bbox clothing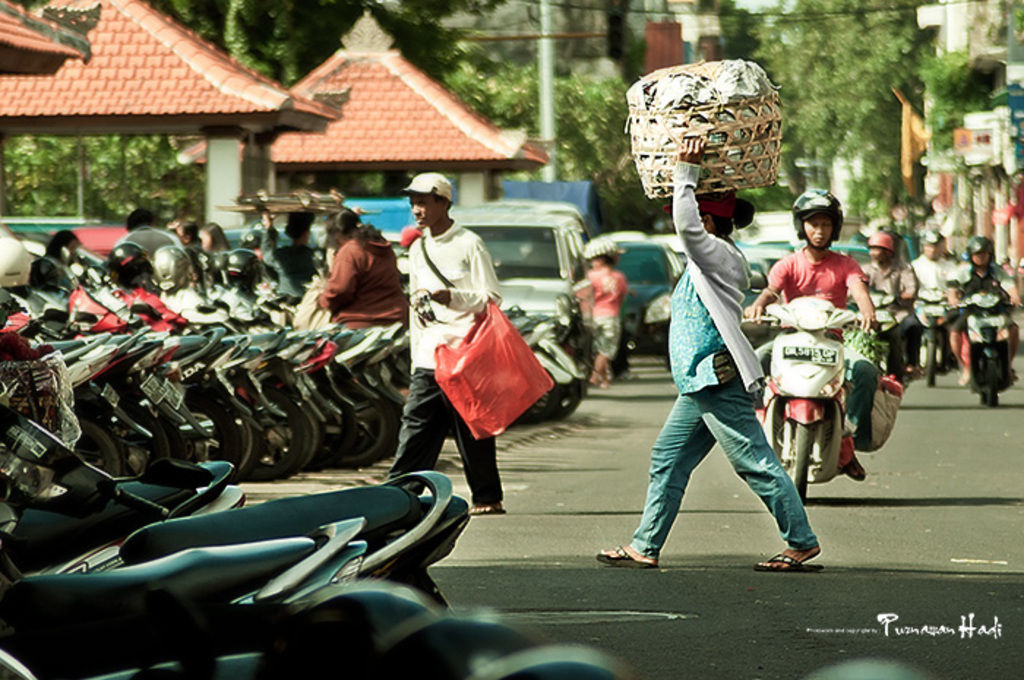
pyautogui.locateOnScreen(907, 254, 958, 301)
